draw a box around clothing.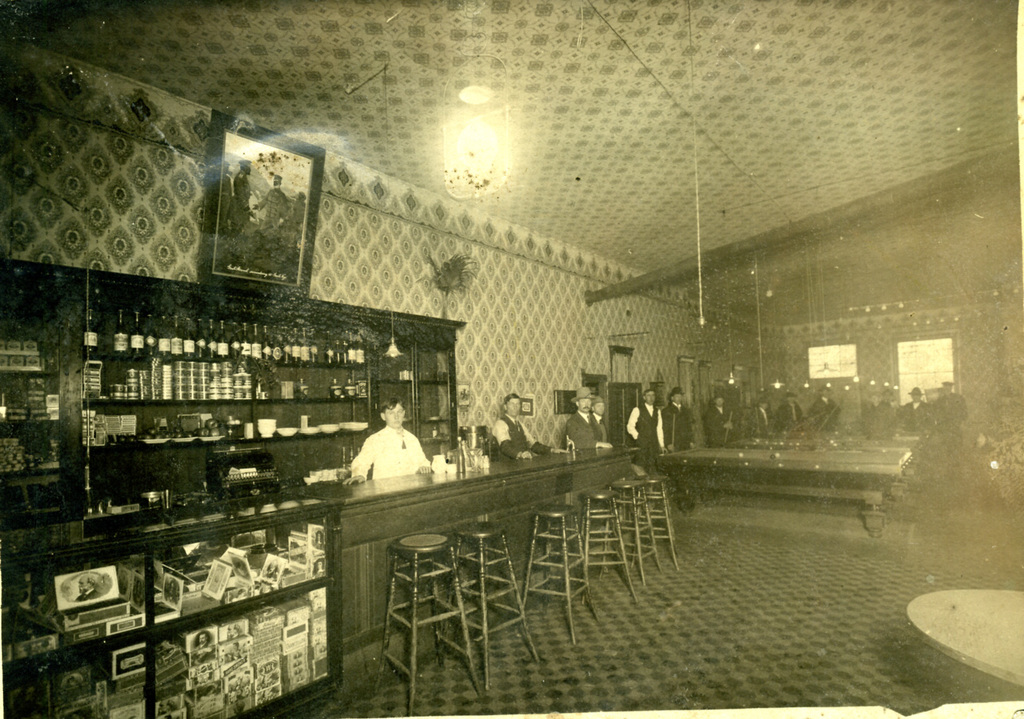
locate(750, 405, 774, 435).
